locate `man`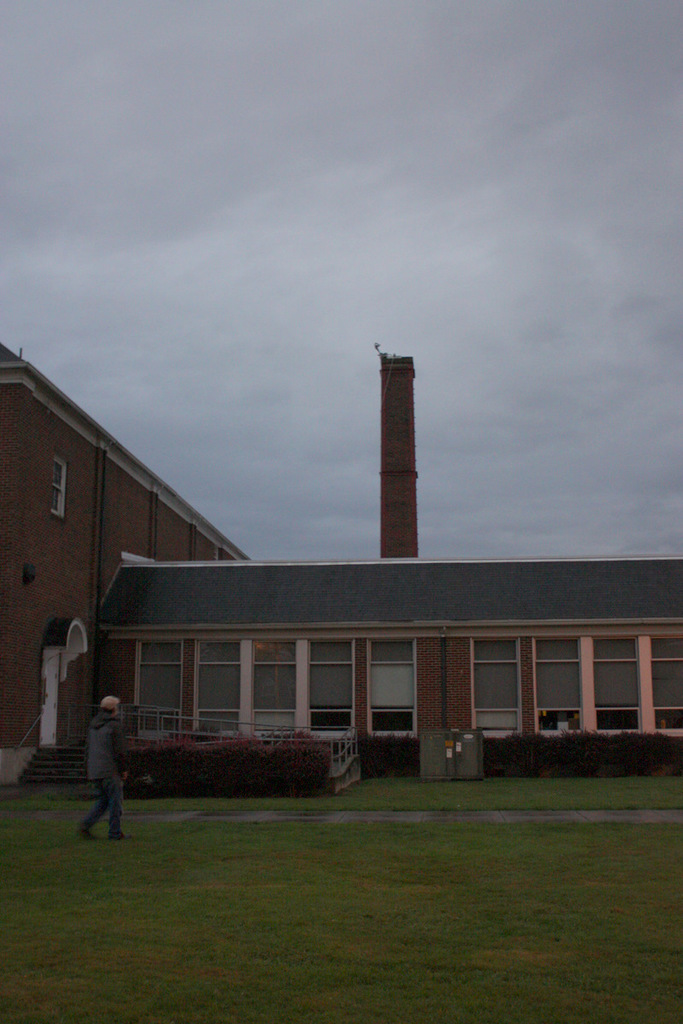
rect(67, 695, 136, 852)
